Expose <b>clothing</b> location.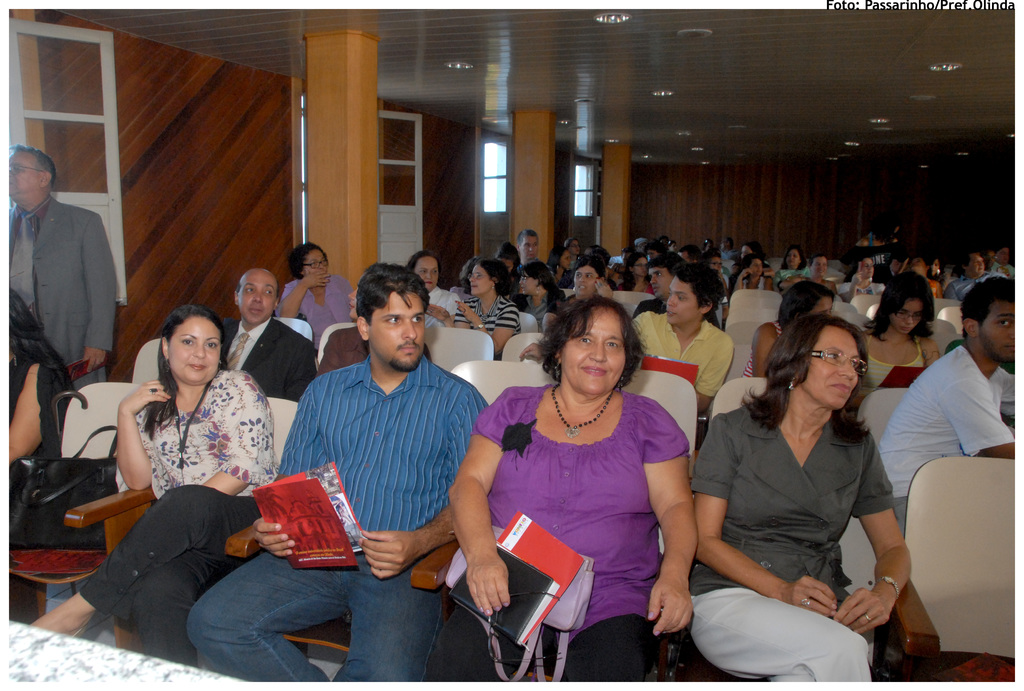
Exposed at BBox(877, 344, 1020, 500).
